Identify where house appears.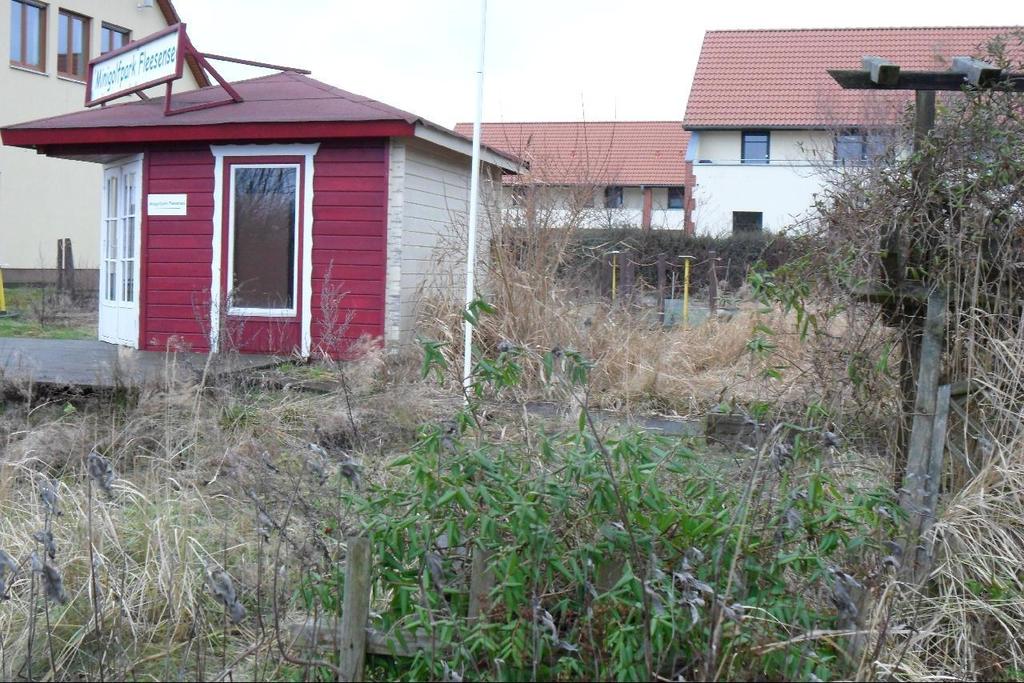
Appears at bbox=(18, 28, 547, 395).
